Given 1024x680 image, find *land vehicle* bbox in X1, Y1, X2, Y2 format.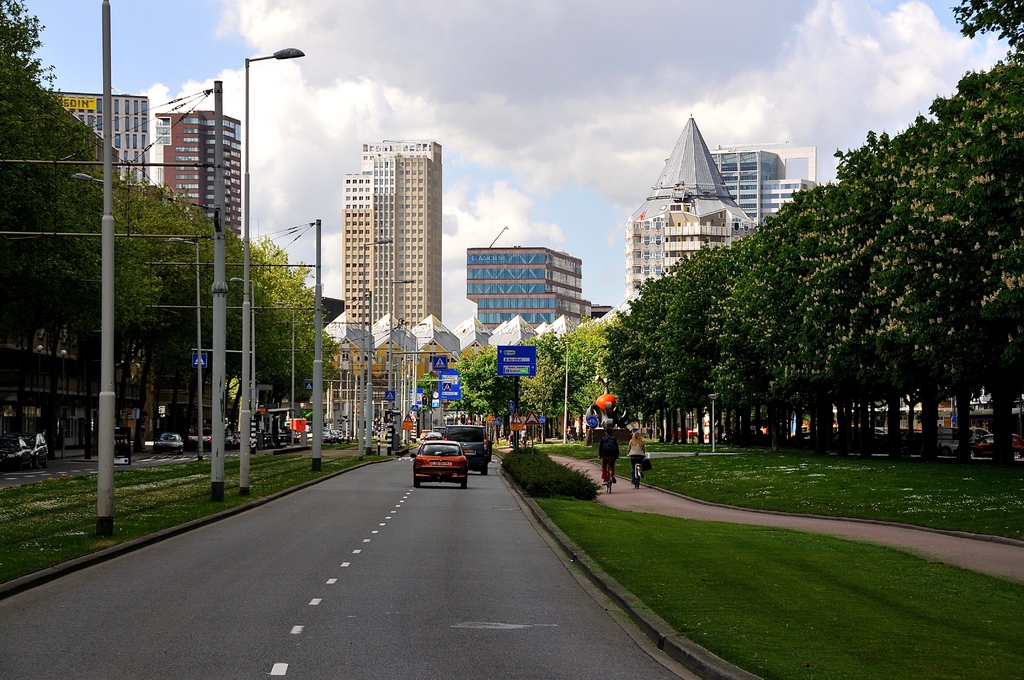
9, 431, 51, 471.
